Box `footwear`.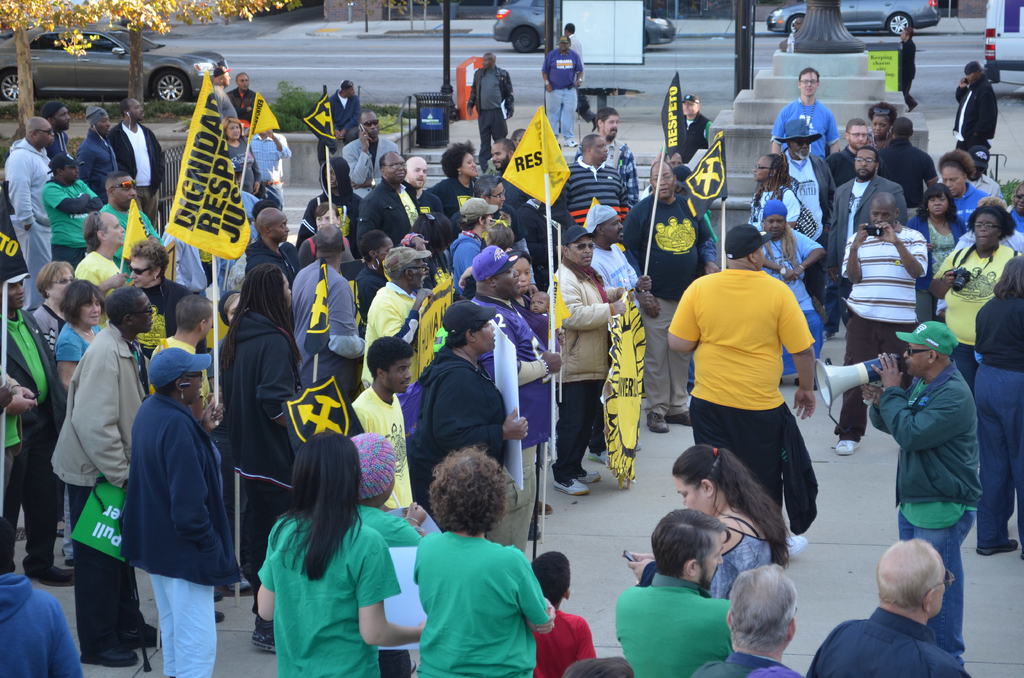
<box>588,446,609,464</box>.
